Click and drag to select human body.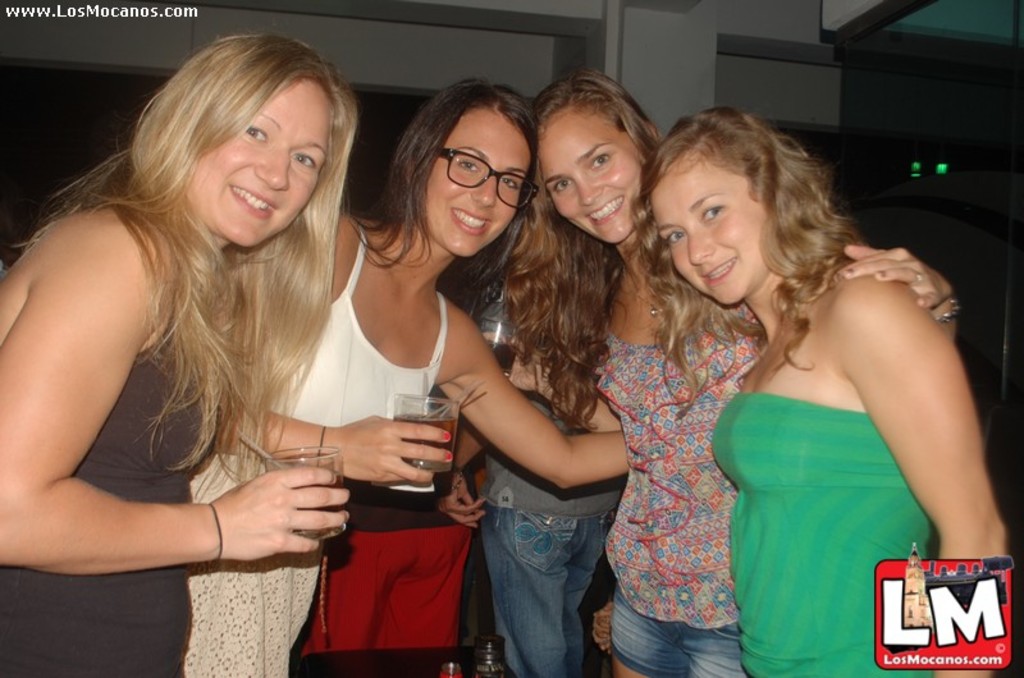
Selection: x1=634, y1=115, x2=1023, y2=677.
